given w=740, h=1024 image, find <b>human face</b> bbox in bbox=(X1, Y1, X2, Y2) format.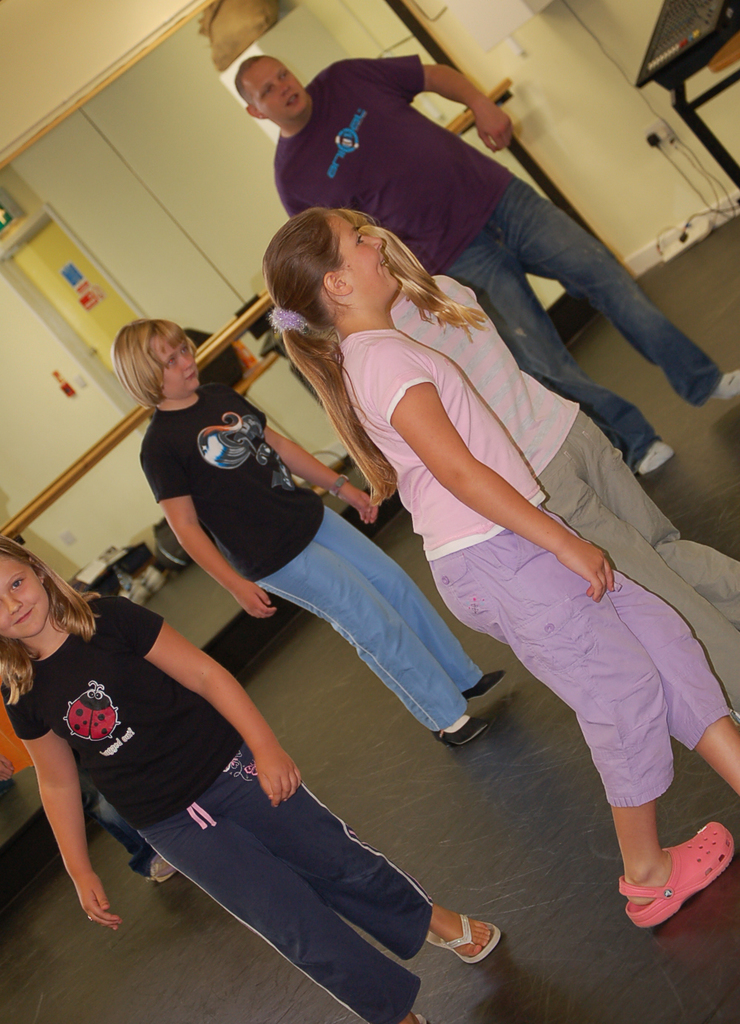
bbox=(156, 333, 198, 400).
